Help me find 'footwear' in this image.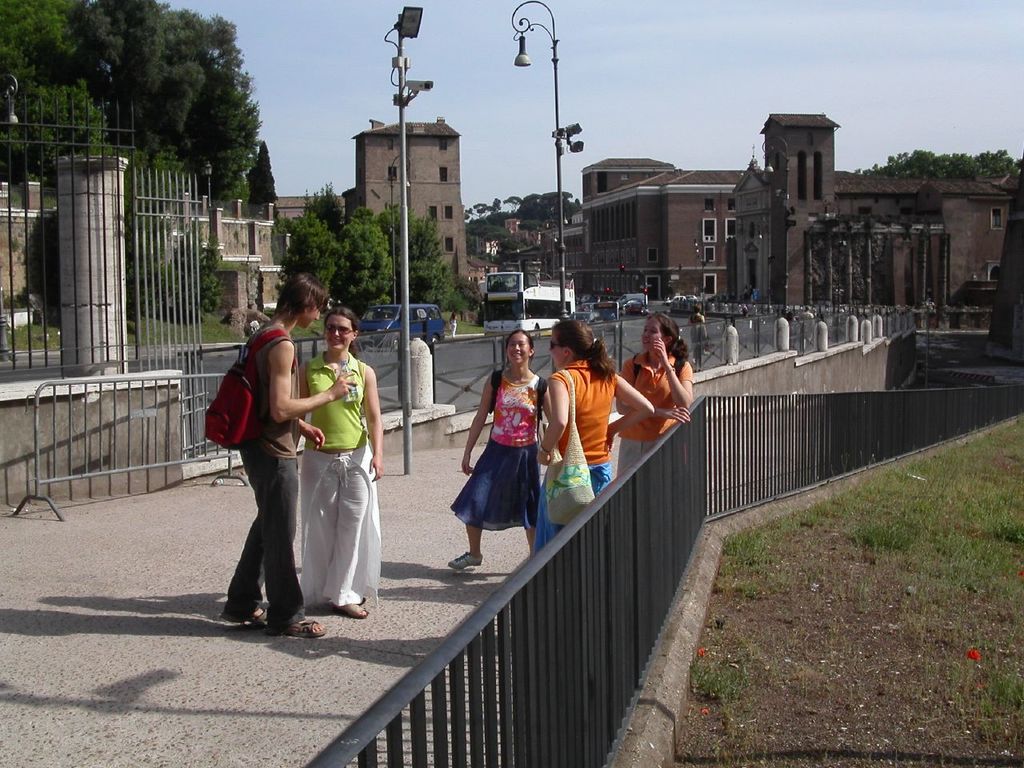
Found it: x1=449, y1=552, x2=482, y2=568.
